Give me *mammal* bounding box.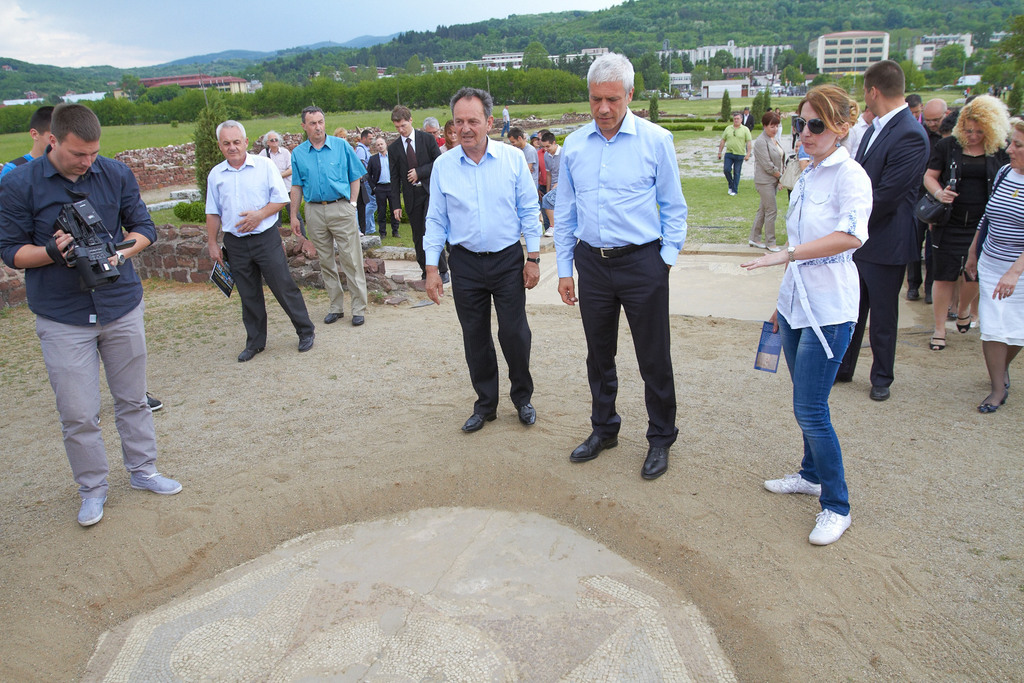
777 107 781 141.
